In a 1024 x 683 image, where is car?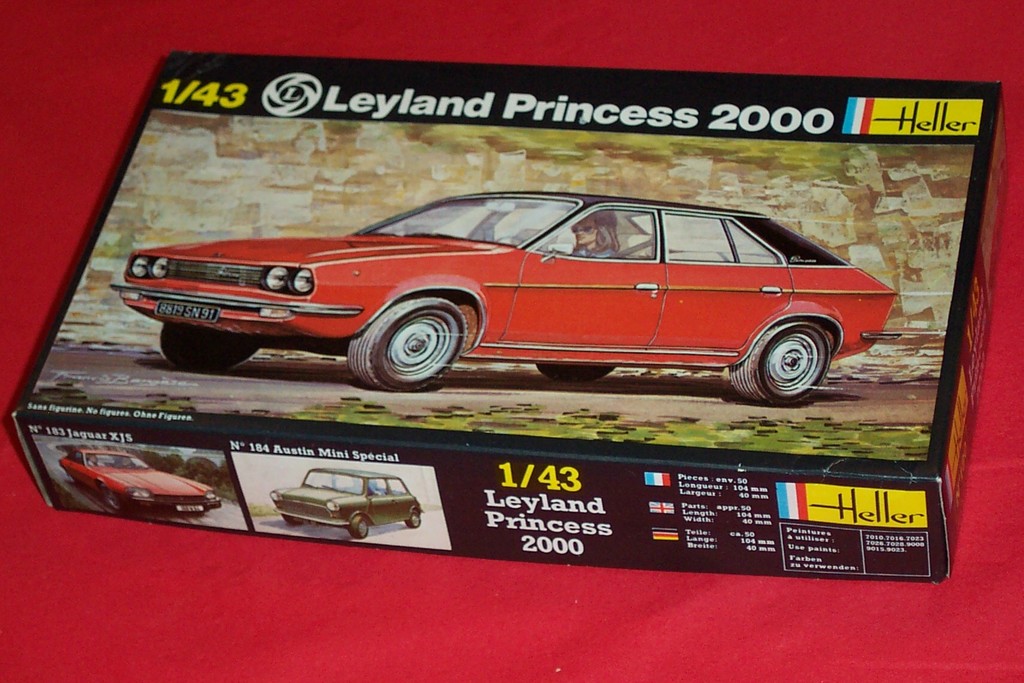
Rect(269, 468, 425, 536).
